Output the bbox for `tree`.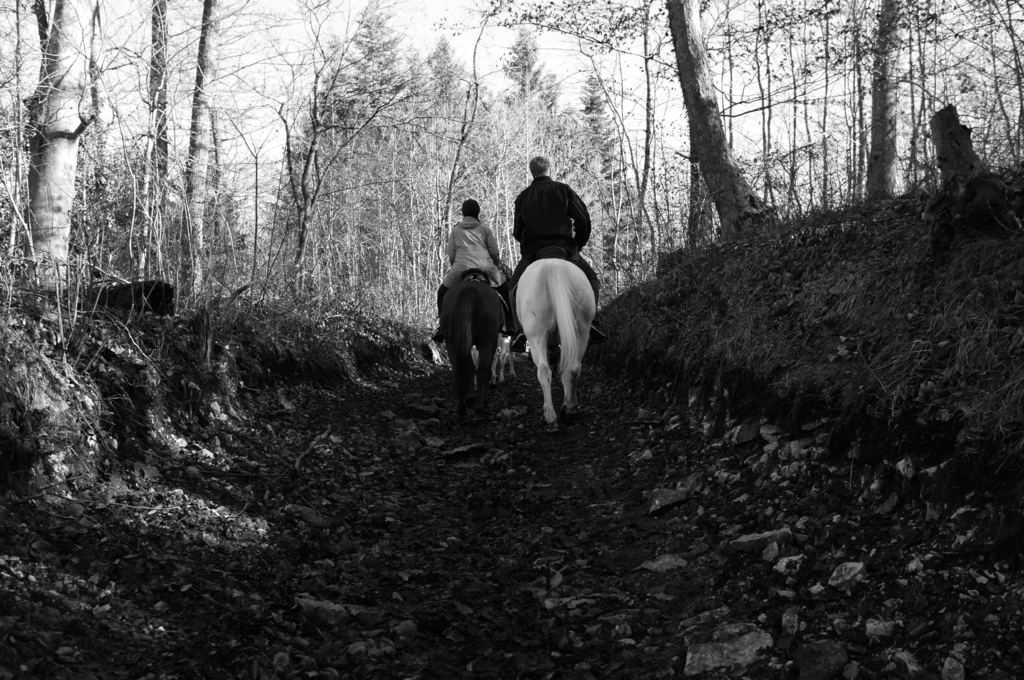
pyautogui.locateOnScreen(569, 50, 650, 287).
